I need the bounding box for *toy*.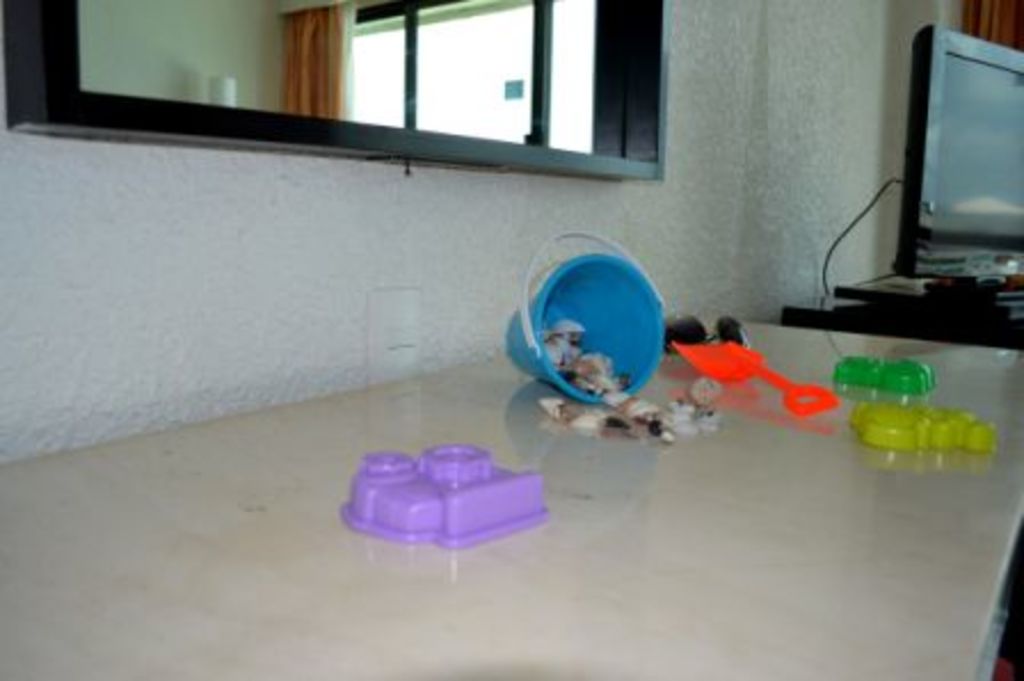
Here it is: x1=672 y1=338 x2=837 y2=420.
